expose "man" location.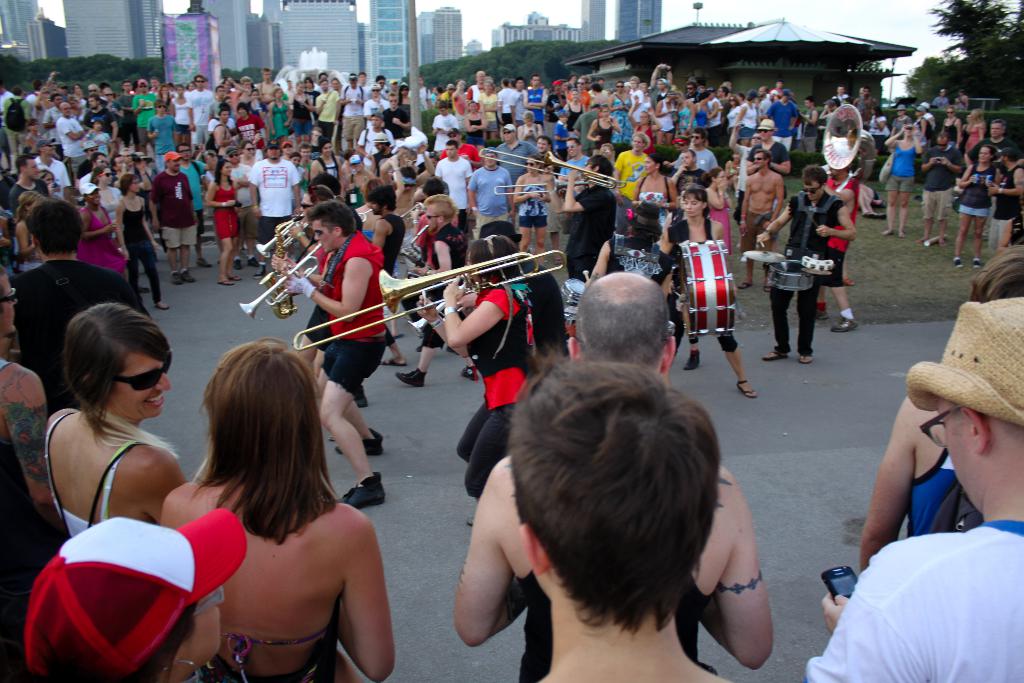
Exposed at 342, 79, 366, 152.
